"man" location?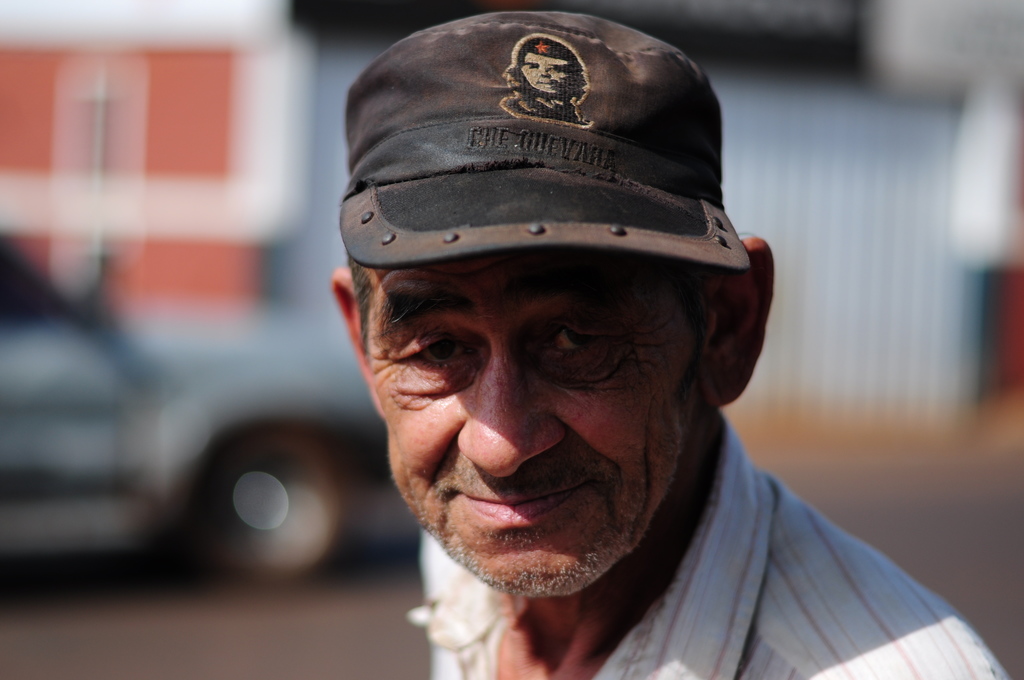
245/16/986/679
